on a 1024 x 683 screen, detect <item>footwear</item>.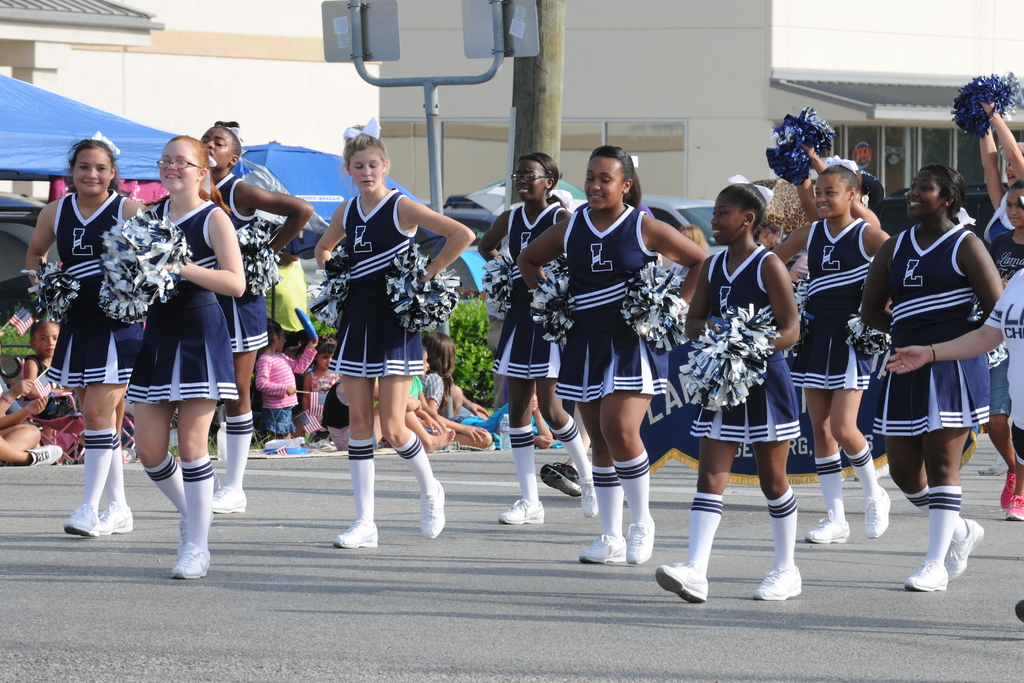
l=575, t=527, r=623, b=565.
